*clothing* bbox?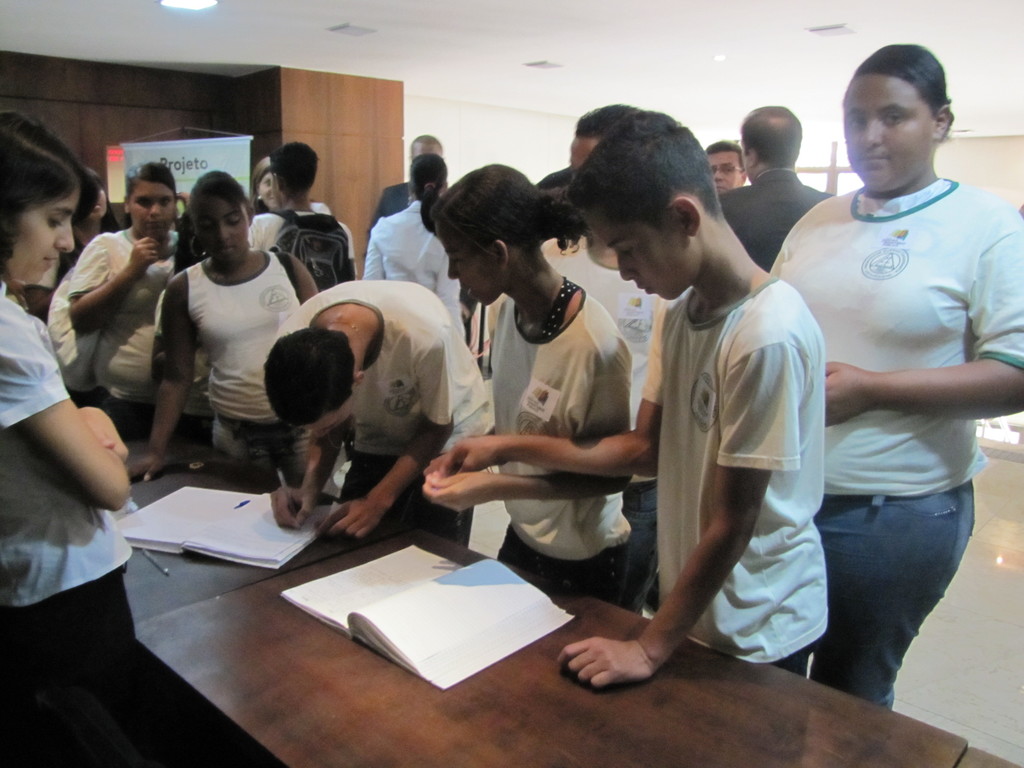
Rect(373, 180, 435, 223)
